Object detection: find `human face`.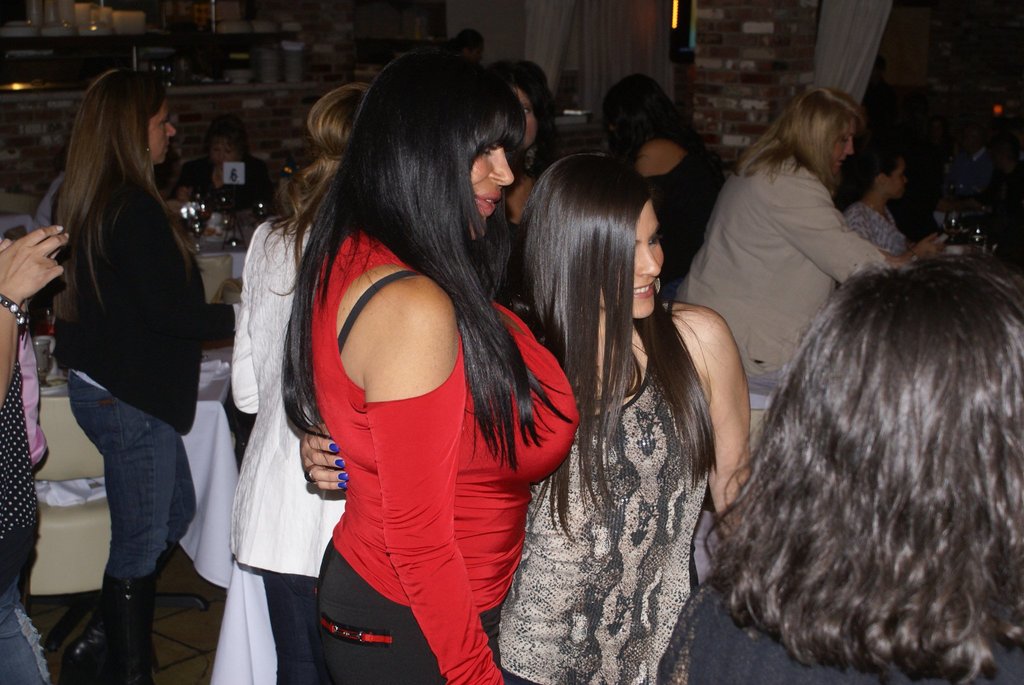
<box>471,140,516,242</box>.
